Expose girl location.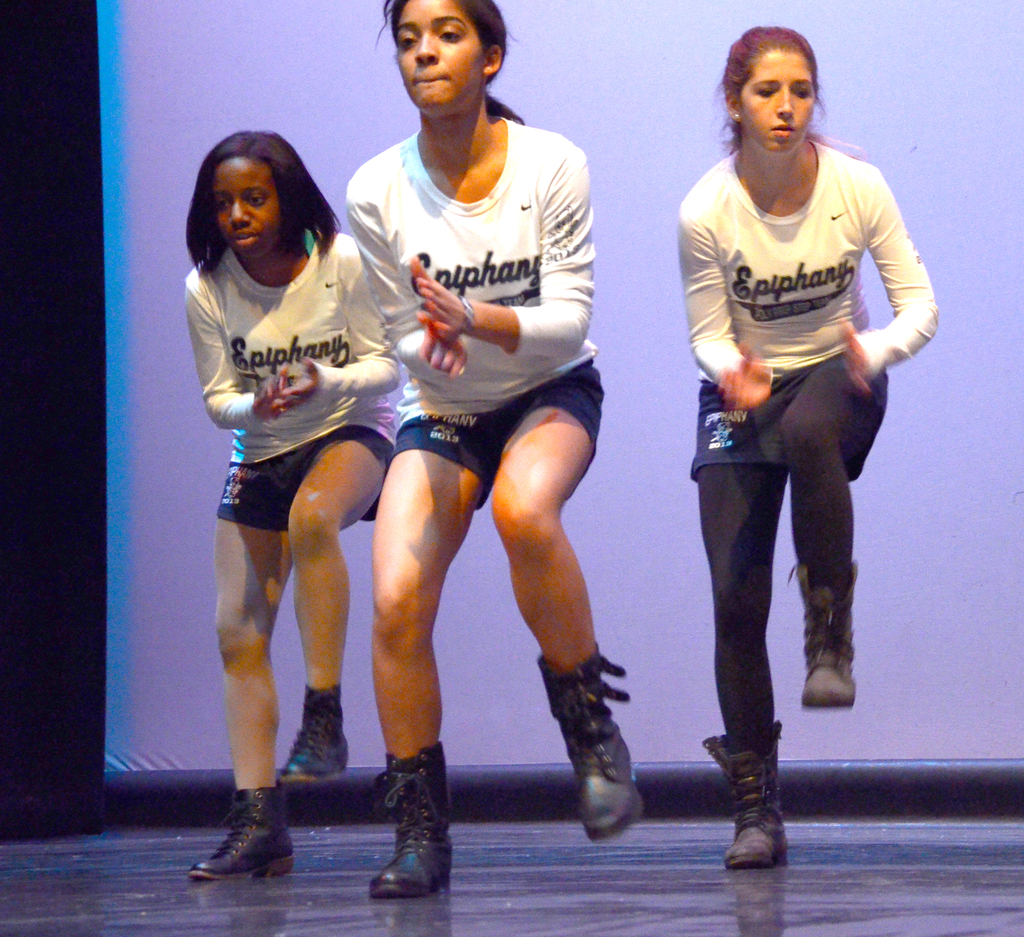
Exposed at bbox=[677, 22, 941, 874].
